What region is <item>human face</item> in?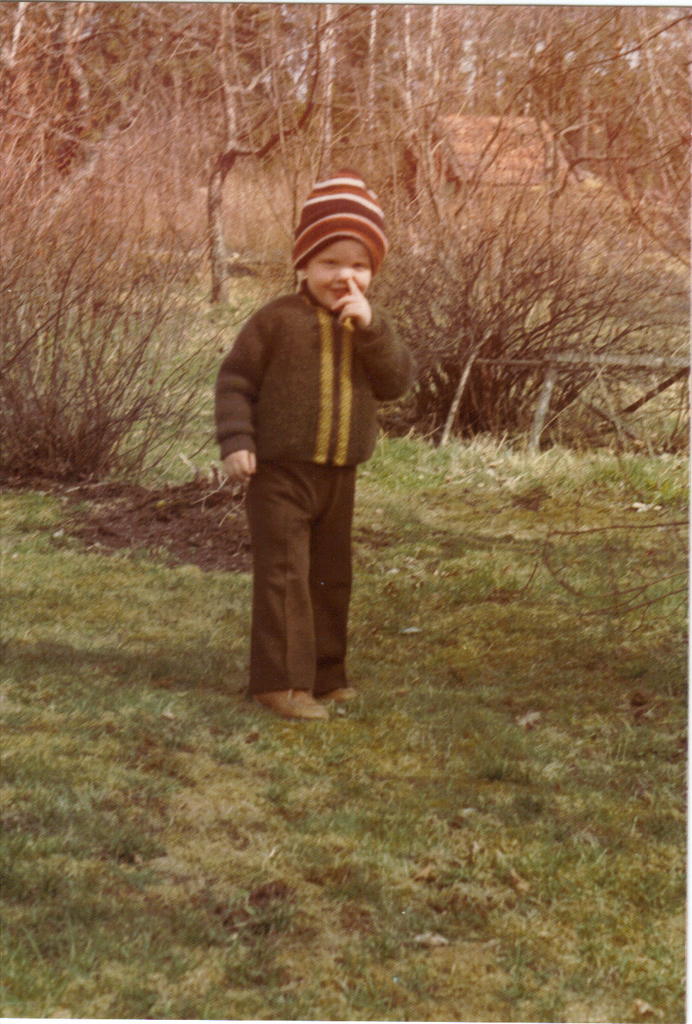
<bbox>306, 239, 374, 309</bbox>.
